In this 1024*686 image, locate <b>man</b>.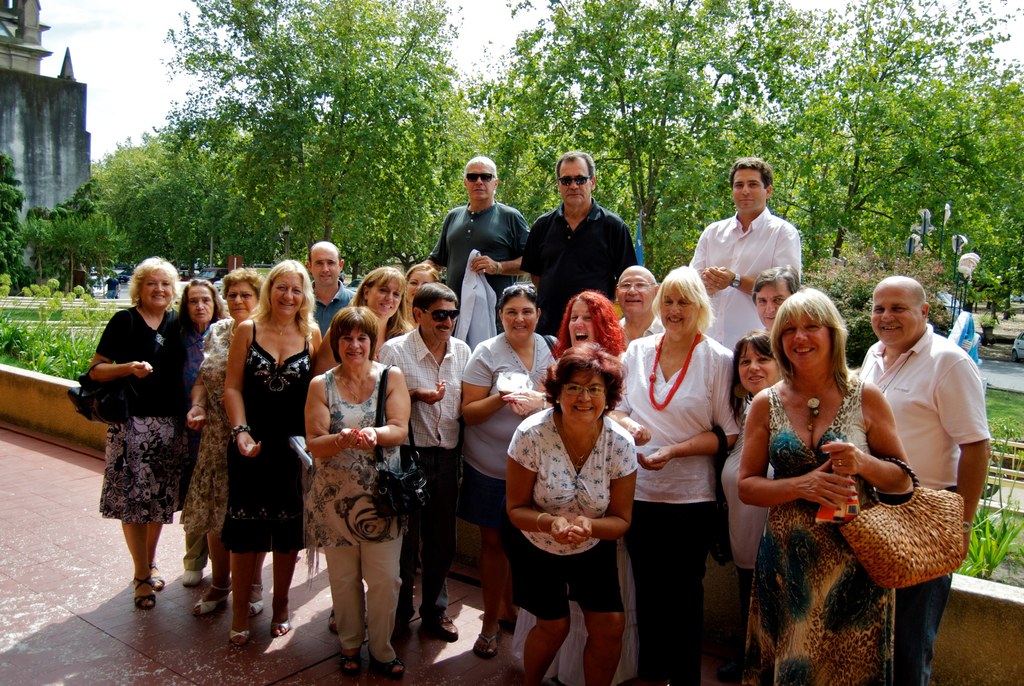
Bounding box: crop(422, 154, 533, 334).
